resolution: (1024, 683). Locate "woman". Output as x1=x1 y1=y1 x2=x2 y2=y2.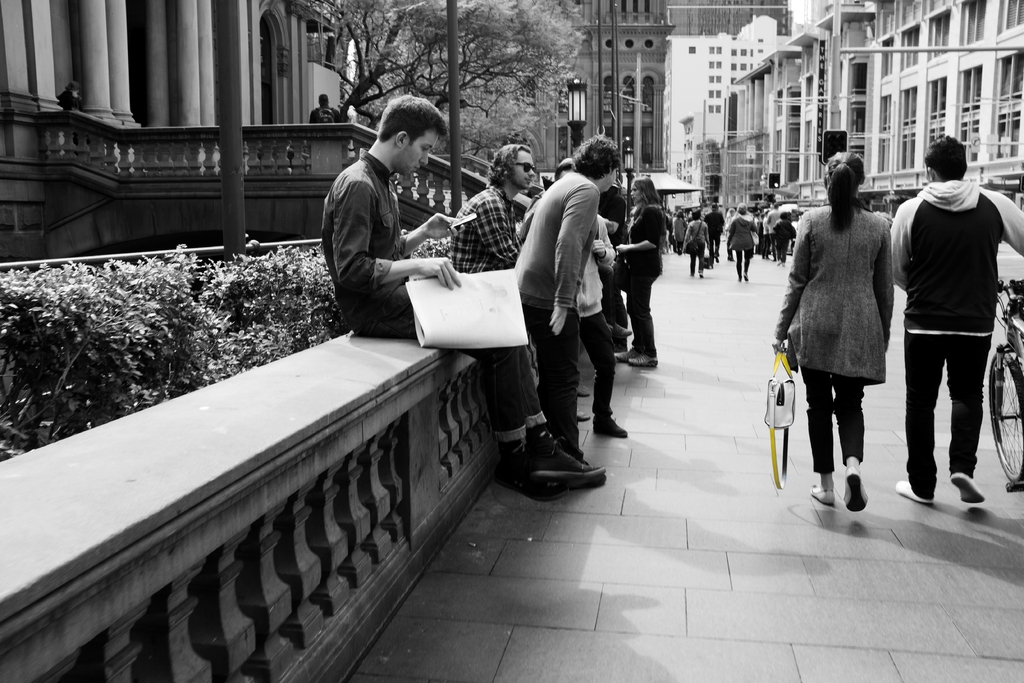
x1=790 y1=158 x2=908 y2=507.
